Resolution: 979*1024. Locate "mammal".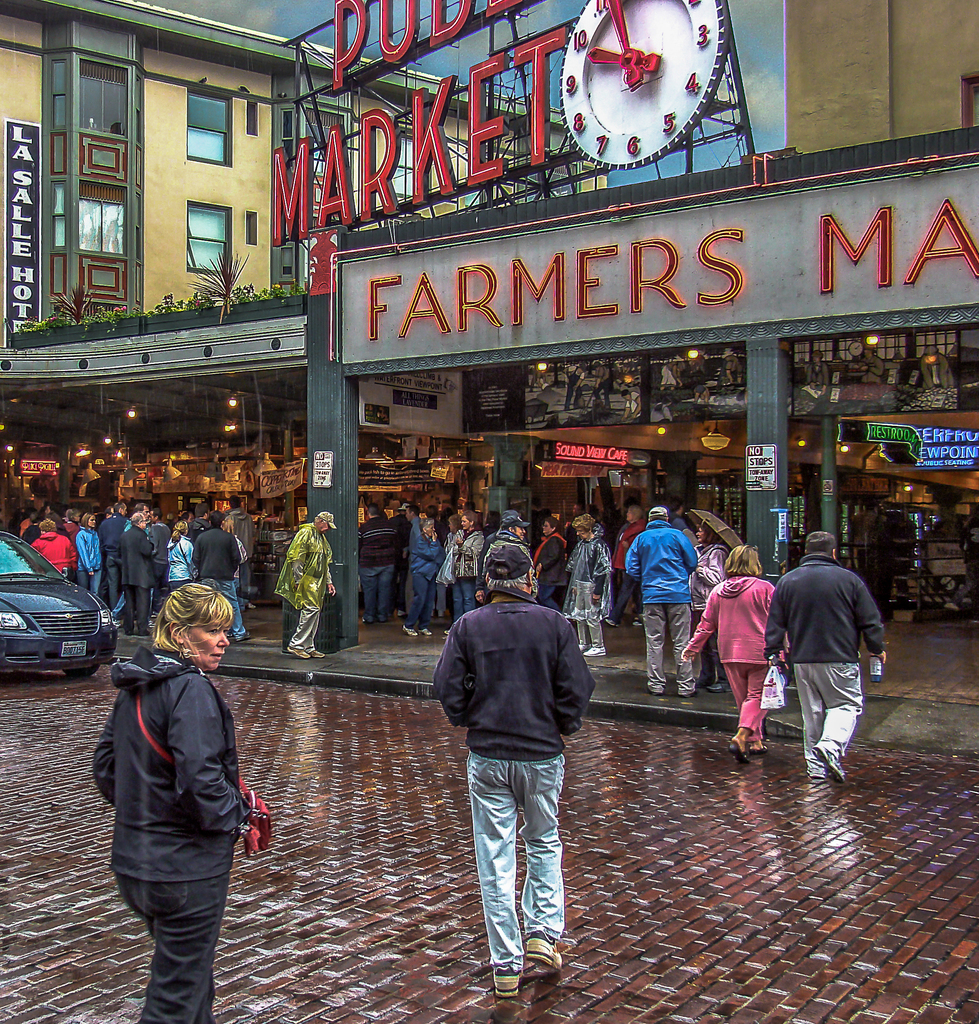
region(90, 582, 269, 1023).
